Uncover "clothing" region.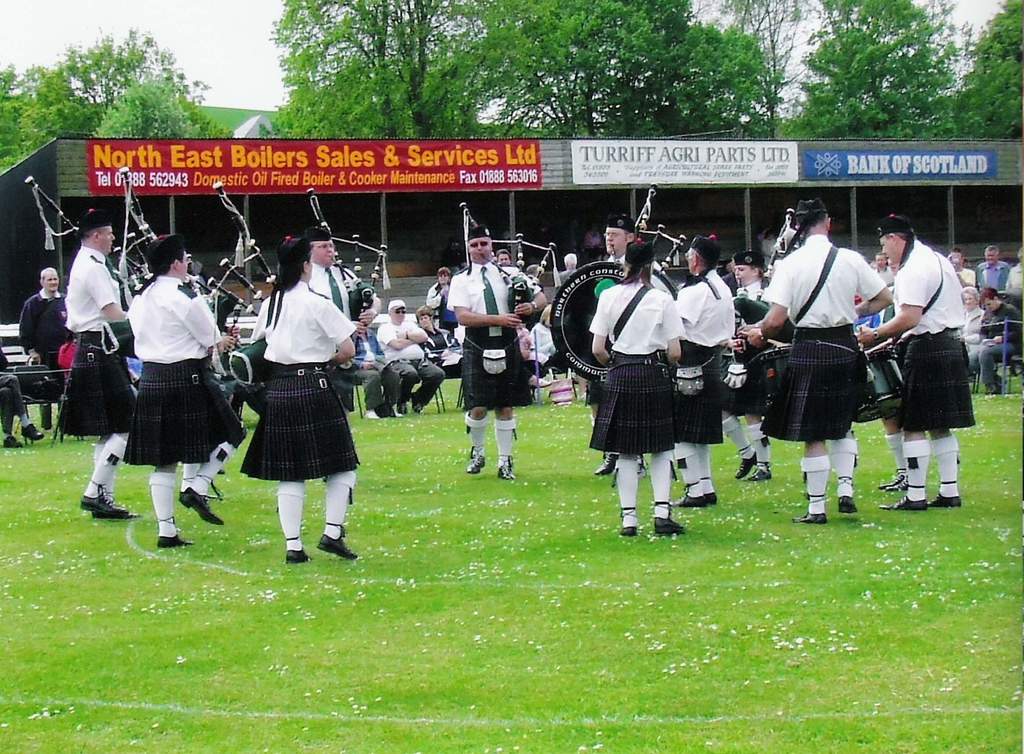
Uncovered: (left=335, top=325, right=401, bottom=413).
